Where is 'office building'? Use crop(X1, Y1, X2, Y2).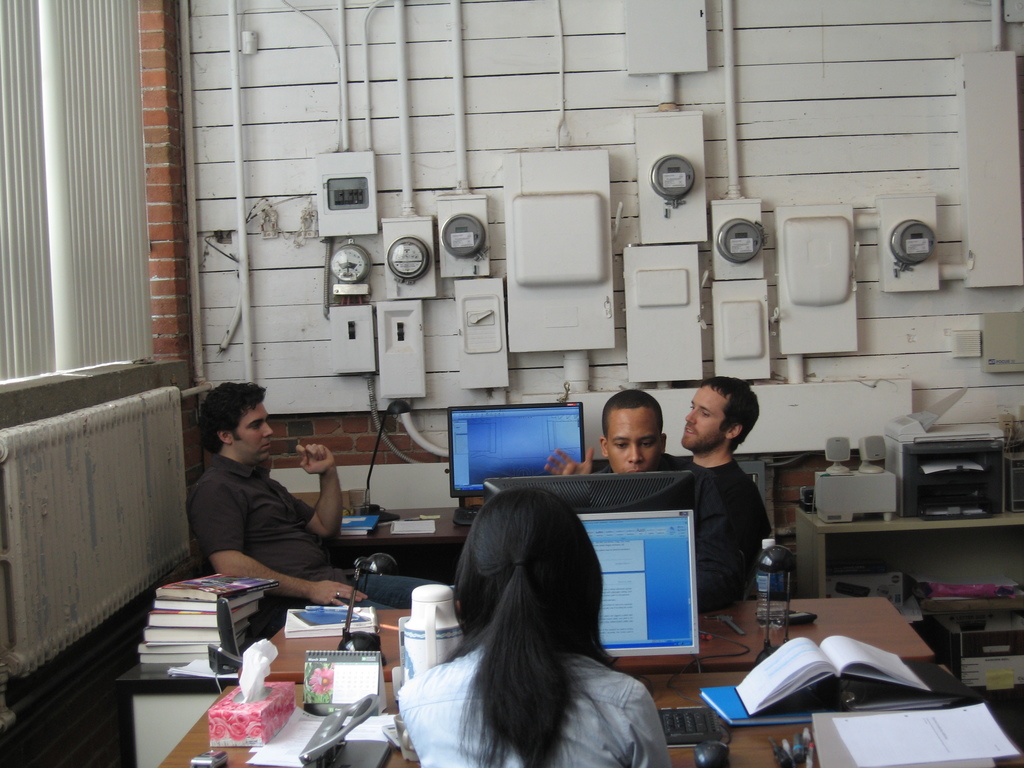
crop(109, 1, 957, 760).
